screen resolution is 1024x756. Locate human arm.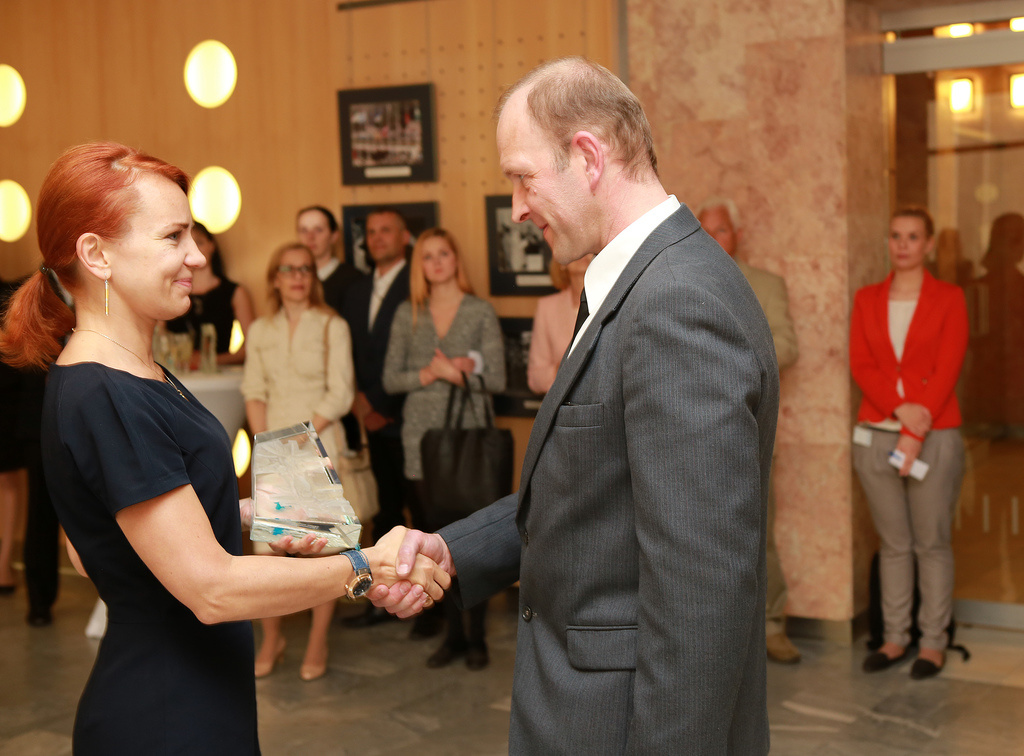
(x1=622, y1=287, x2=757, y2=755).
